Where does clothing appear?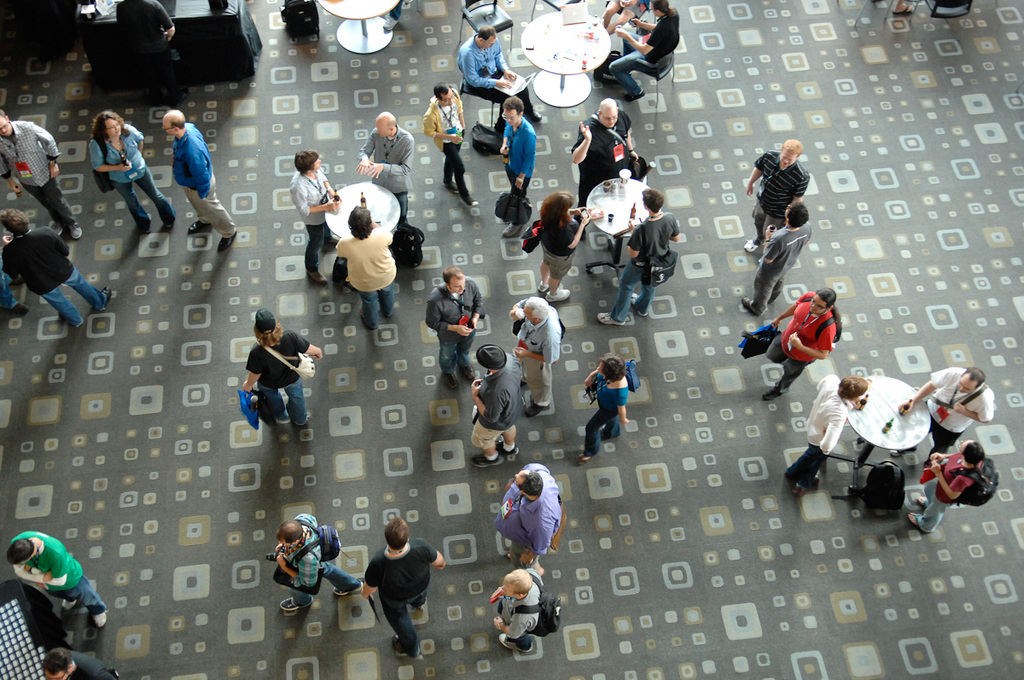
Appears at 483/567/569/652.
